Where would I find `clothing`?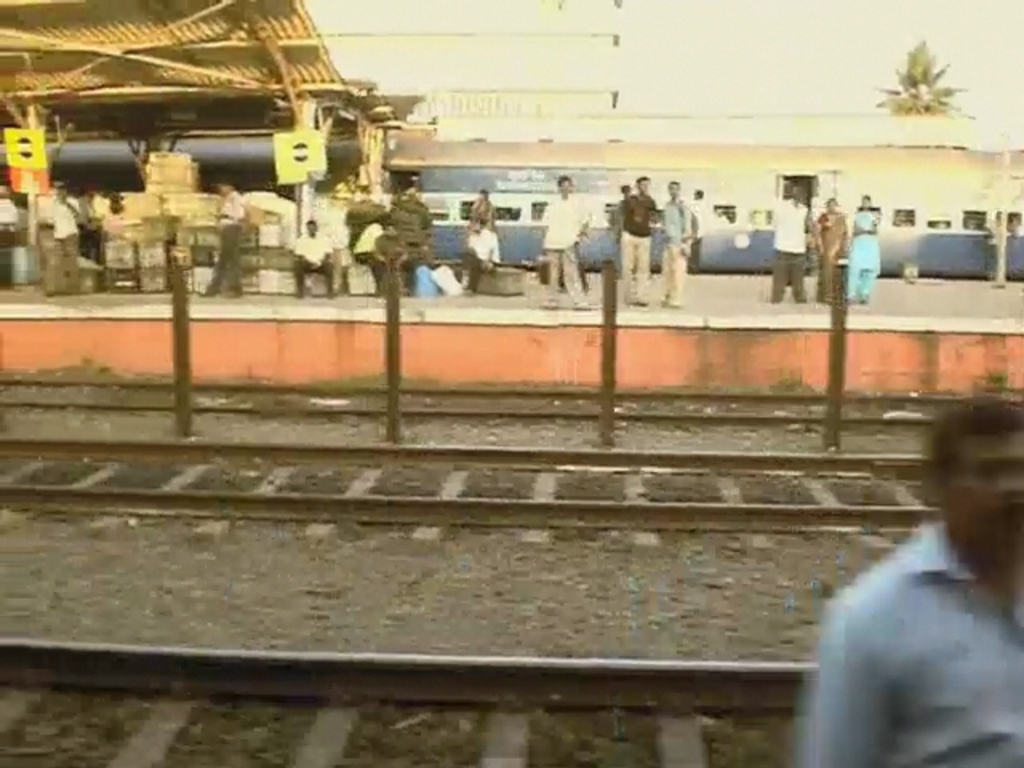
At (771,198,814,304).
